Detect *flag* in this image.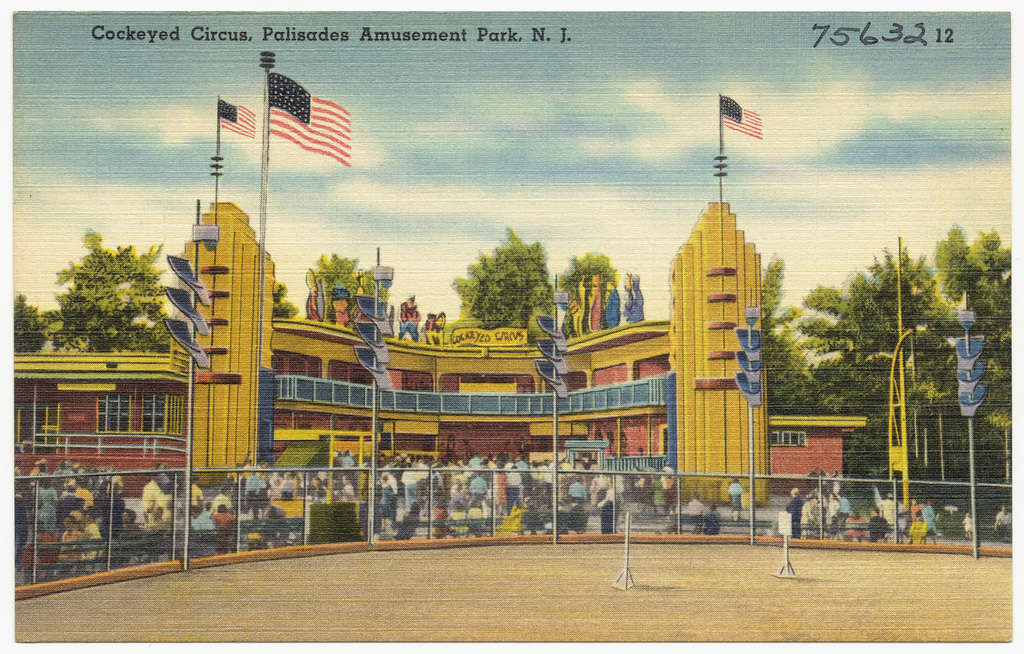
Detection: rect(270, 72, 352, 166).
